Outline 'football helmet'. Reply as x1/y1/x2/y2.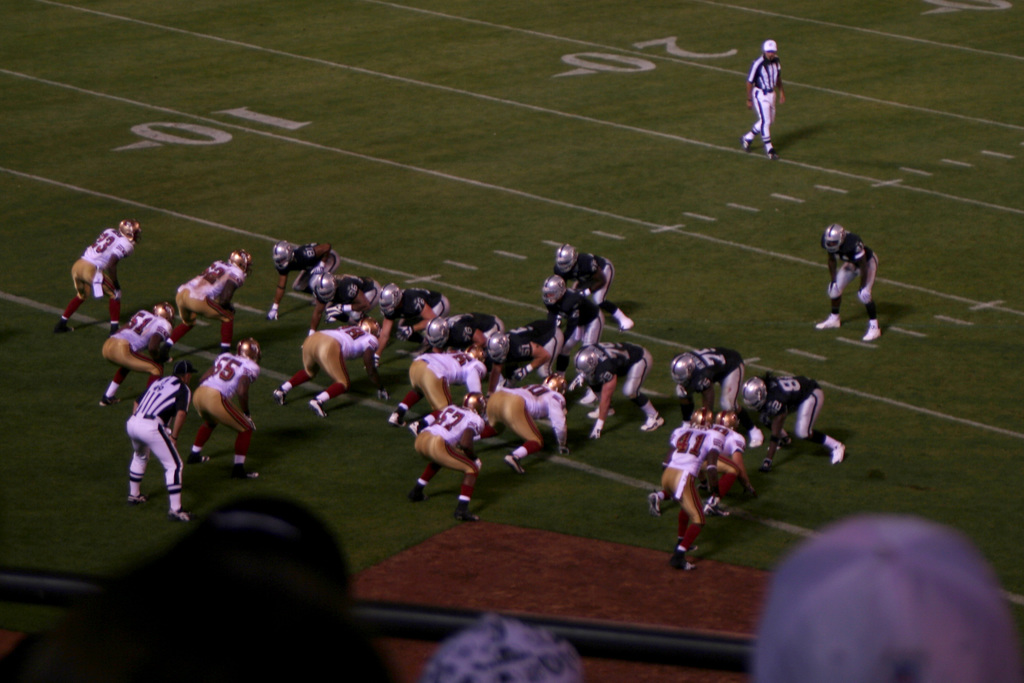
671/356/698/391.
